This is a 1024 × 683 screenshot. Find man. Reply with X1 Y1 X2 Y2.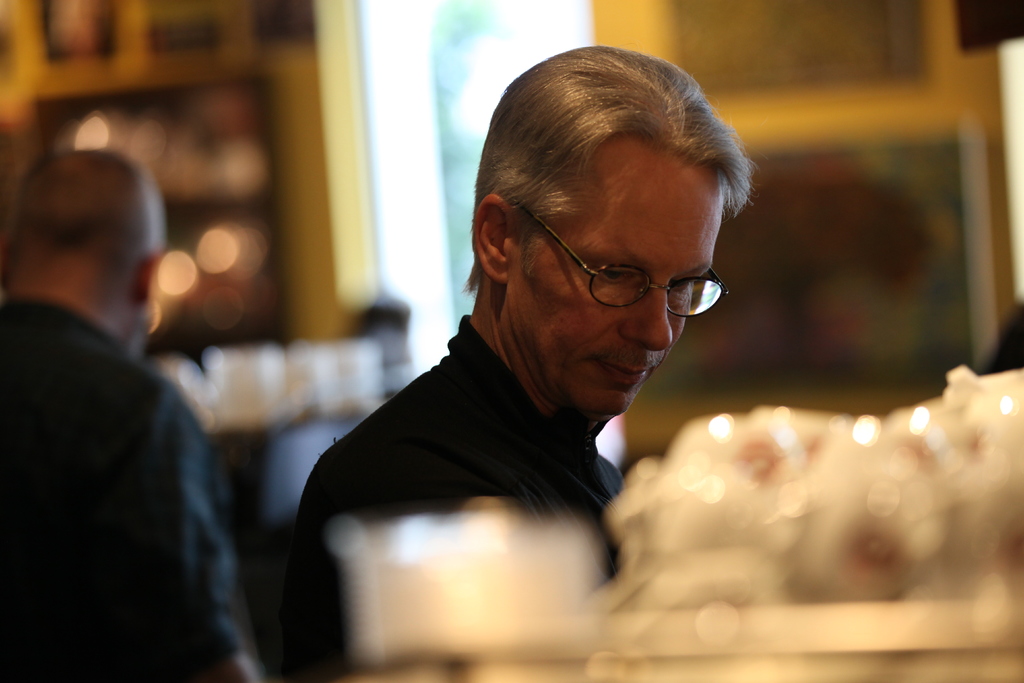
285 44 766 682.
